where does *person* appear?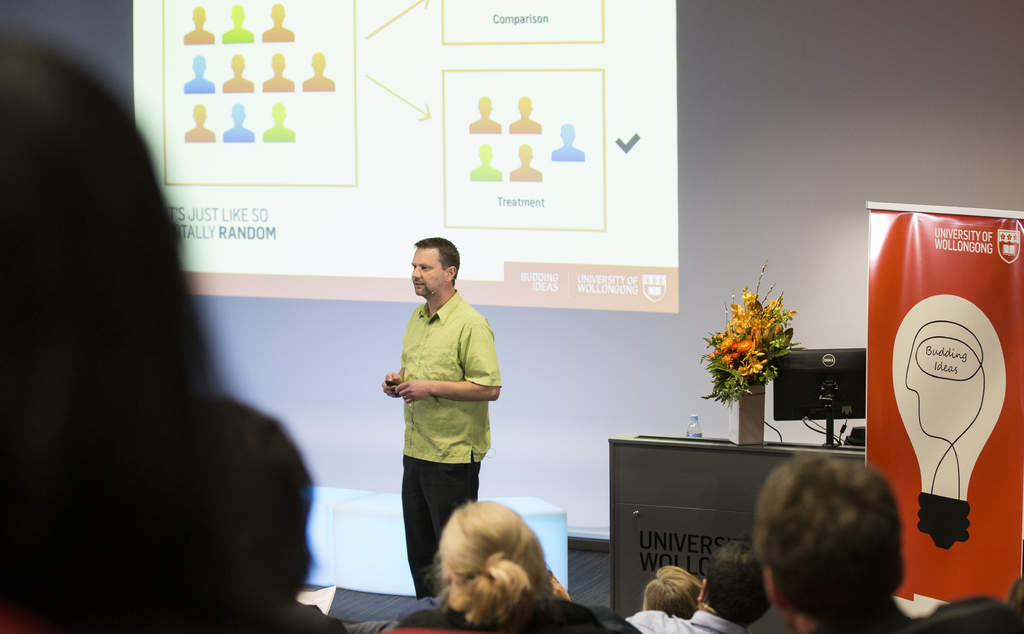
Appears at 744 450 1023 633.
